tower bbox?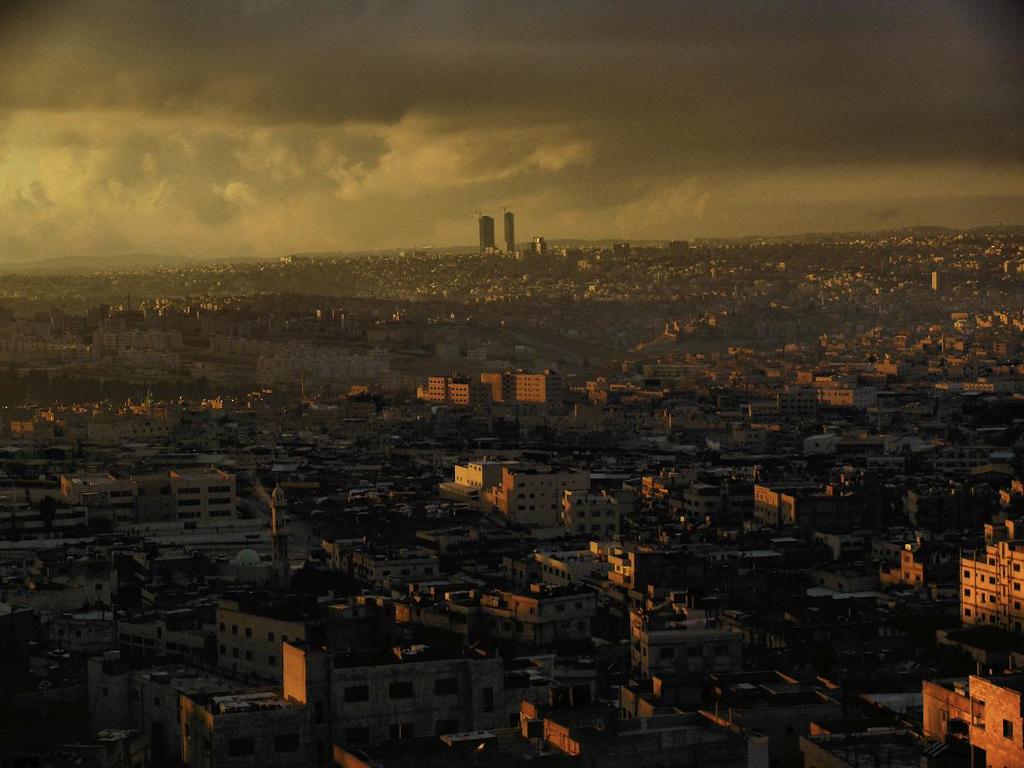
{"x1": 483, "y1": 213, "x2": 498, "y2": 255}
